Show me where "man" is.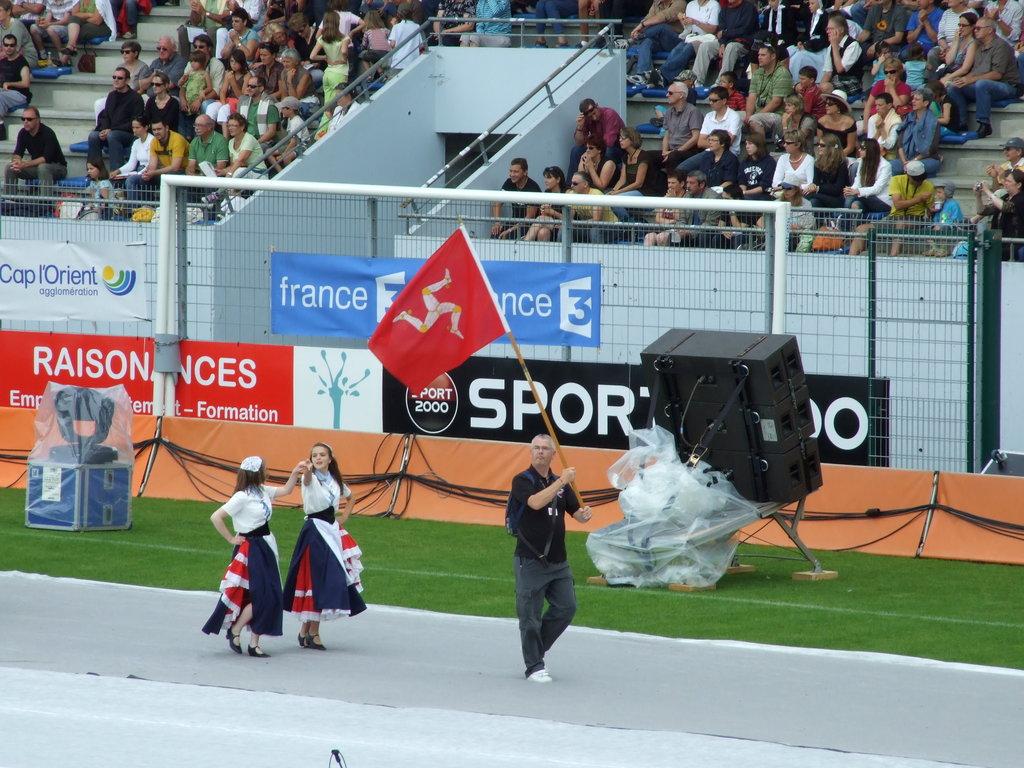
"man" is at rect(135, 36, 186, 95).
